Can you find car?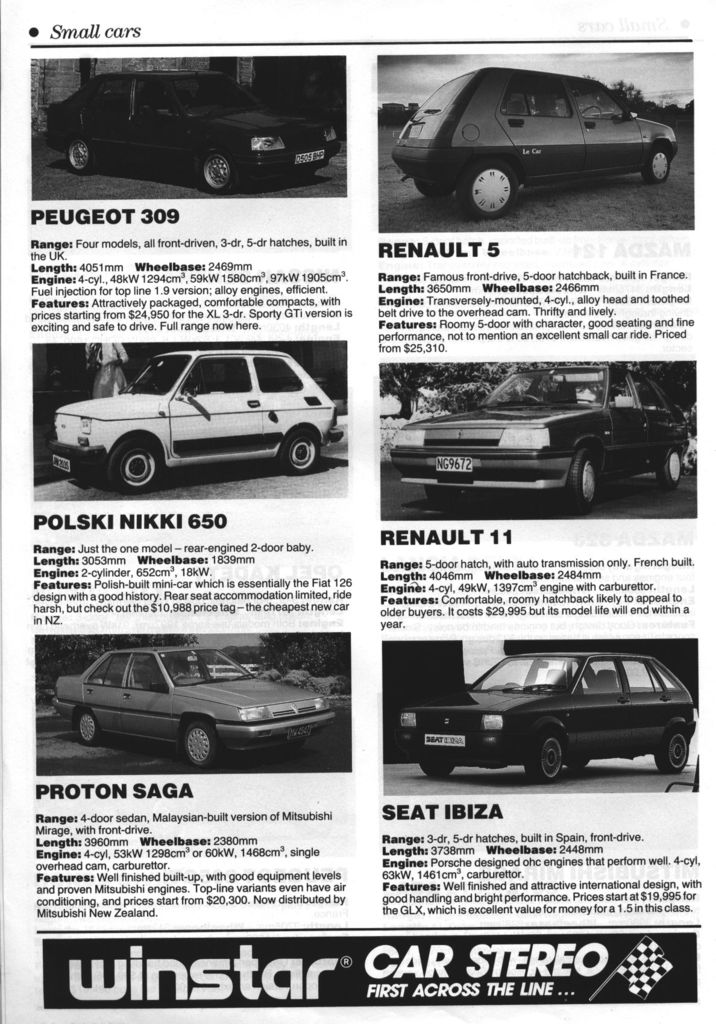
Yes, bounding box: <region>393, 362, 684, 510</region>.
